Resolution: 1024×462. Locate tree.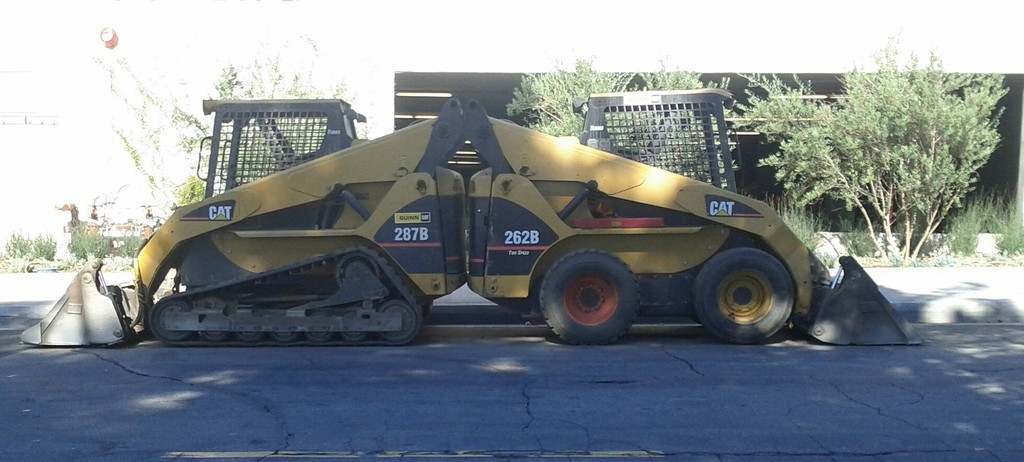
{"x1": 79, "y1": 26, "x2": 394, "y2": 226}.
